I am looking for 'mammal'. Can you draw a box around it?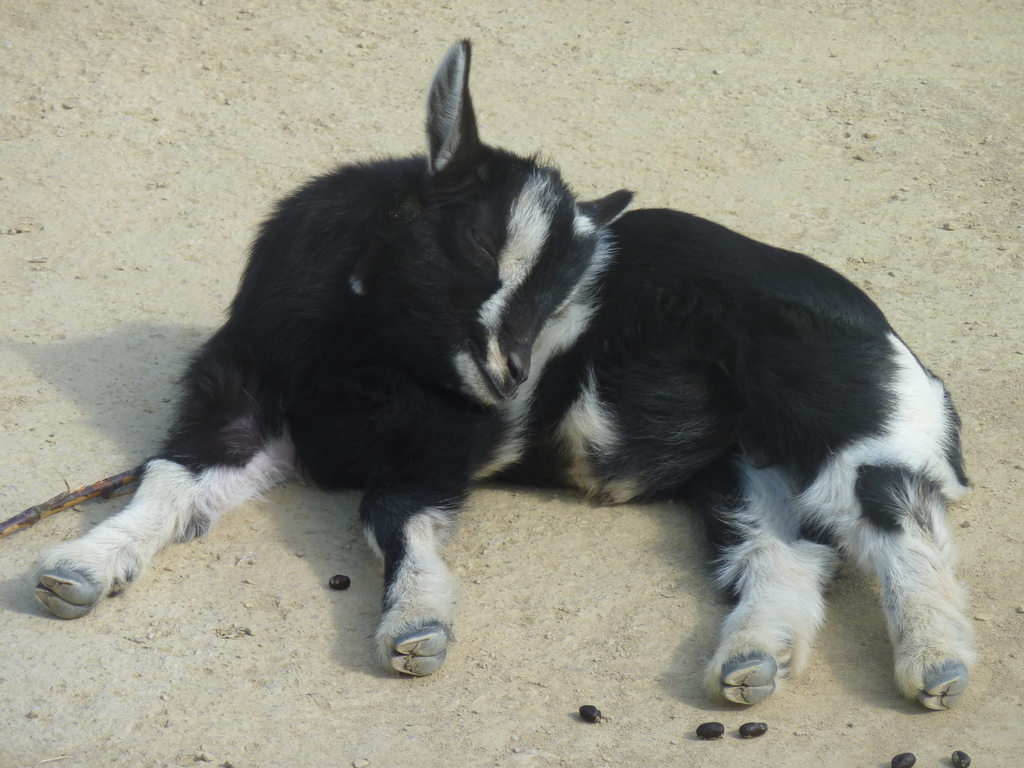
Sure, the bounding box is select_region(33, 33, 970, 718).
